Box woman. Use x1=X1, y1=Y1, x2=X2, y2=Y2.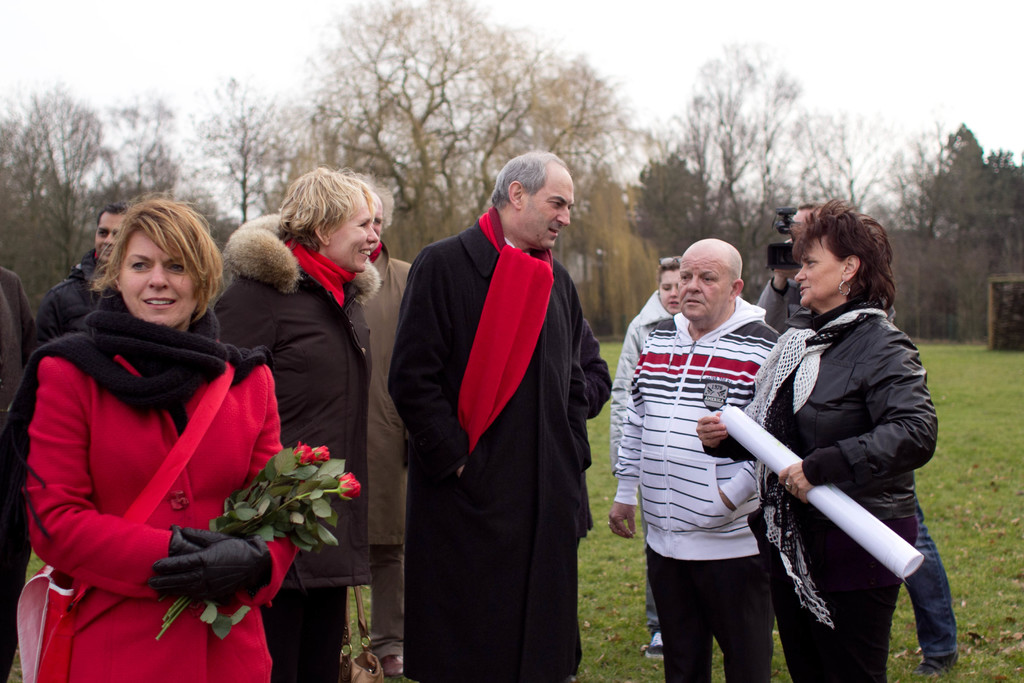
x1=220, y1=158, x2=399, y2=682.
